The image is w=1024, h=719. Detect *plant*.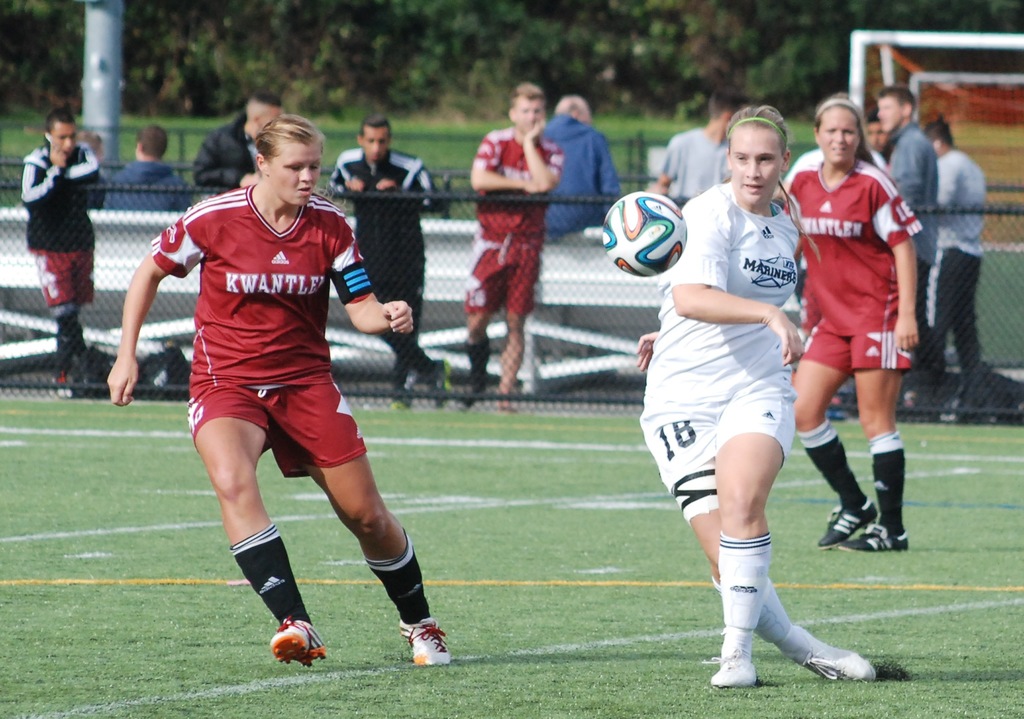
Detection: [left=0, top=0, right=1023, bottom=211].
